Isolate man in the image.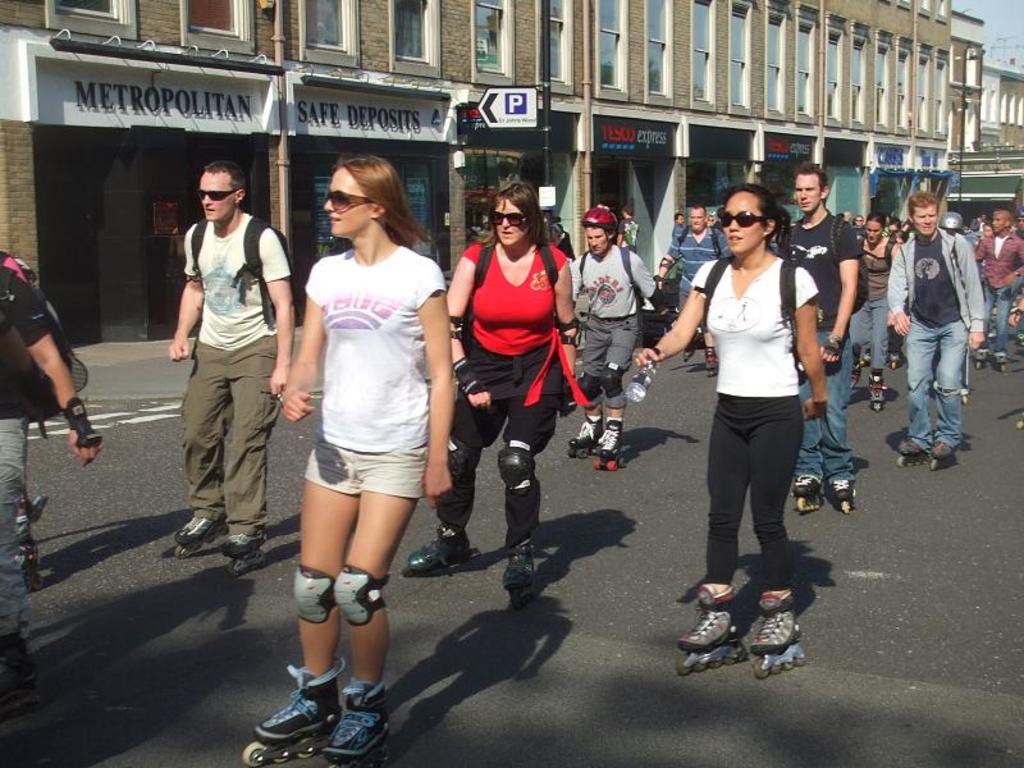
Isolated region: {"left": 662, "top": 215, "right": 692, "bottom": 271}.
